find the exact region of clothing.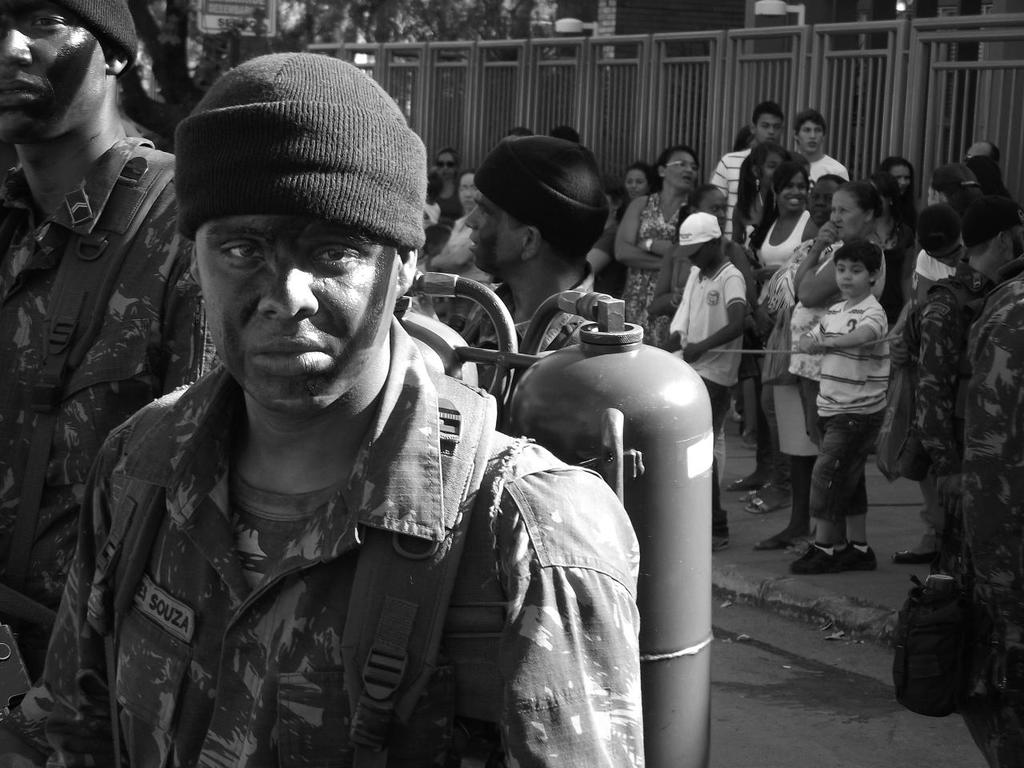
Exact region: <region>755, 246, 838, 480</region>.
